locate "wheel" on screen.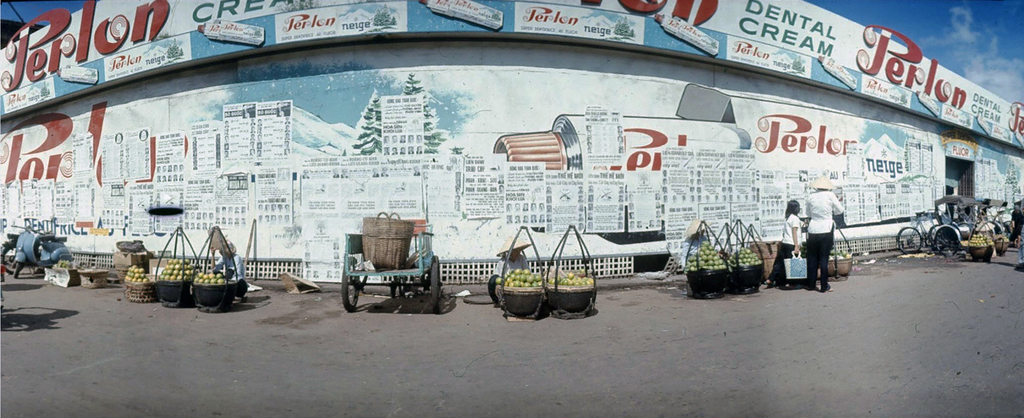
On screen at 896/226/928/255.
